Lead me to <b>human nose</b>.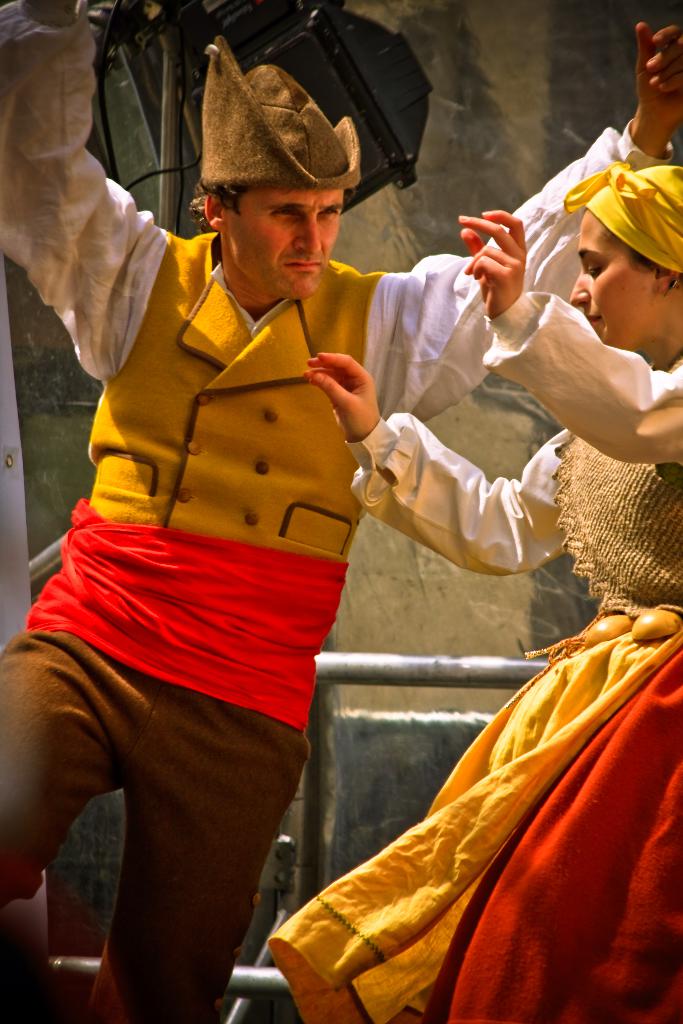
Lead to box(568, 271, 597, 305).
